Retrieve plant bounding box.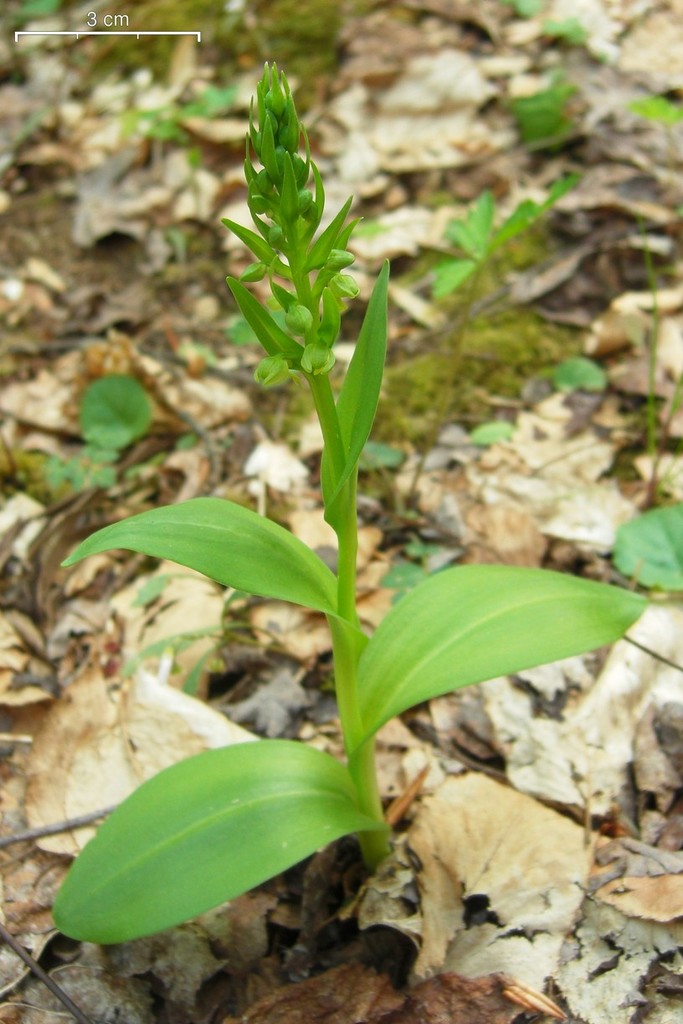
Bounding box: {"left": 579, "top": 202, "right": 682, "bottom": 577}.
